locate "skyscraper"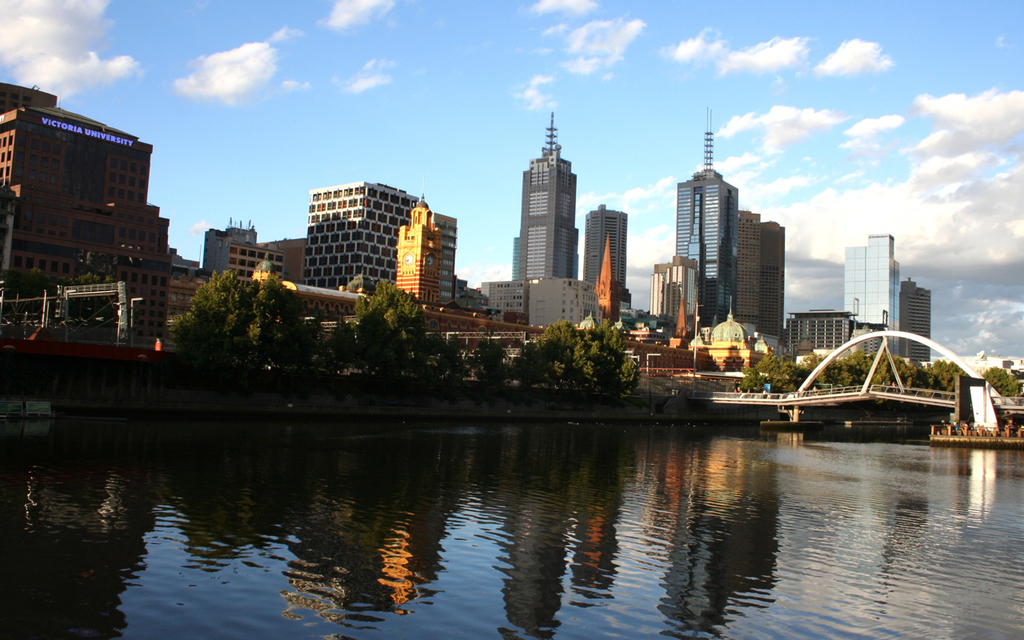
745 206 766 338
